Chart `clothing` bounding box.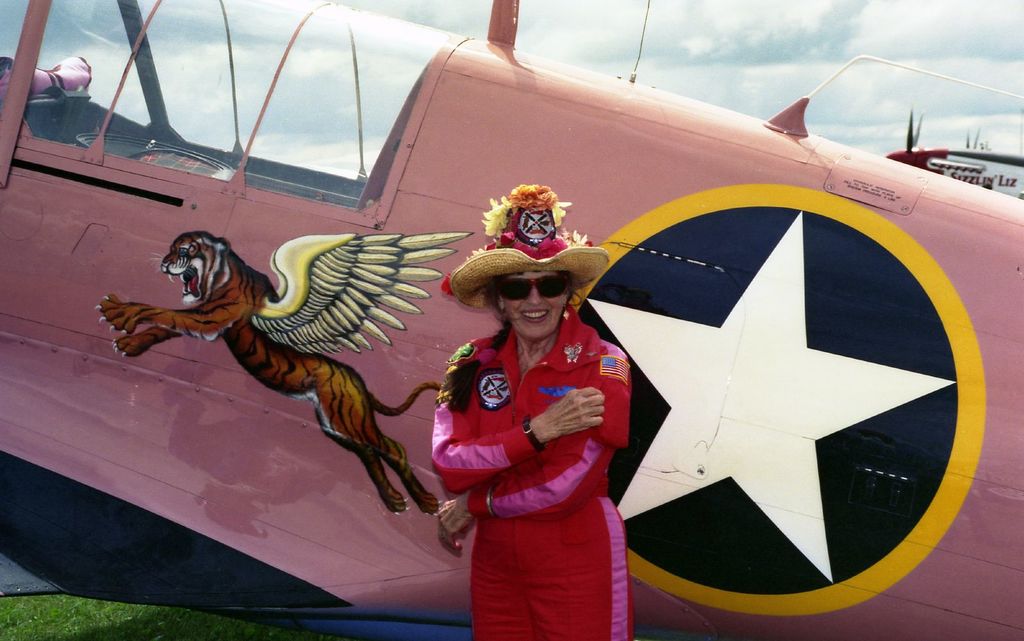
Charted: l=415, t=253, r=647, b=628.
